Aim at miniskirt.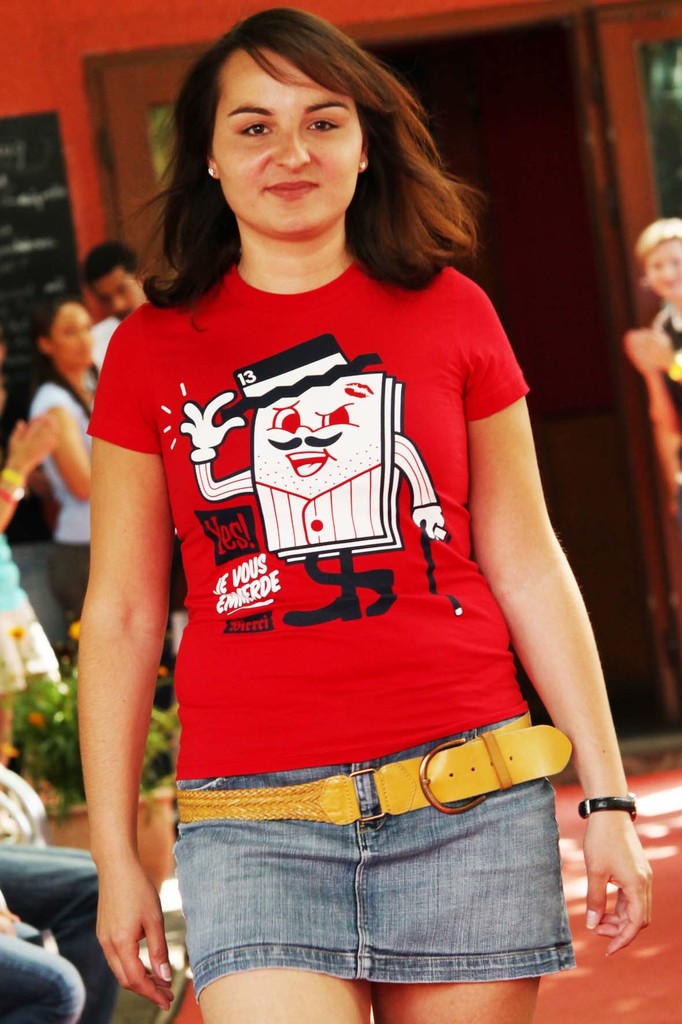
Aimed at detection(168, 710, 580, 986).
